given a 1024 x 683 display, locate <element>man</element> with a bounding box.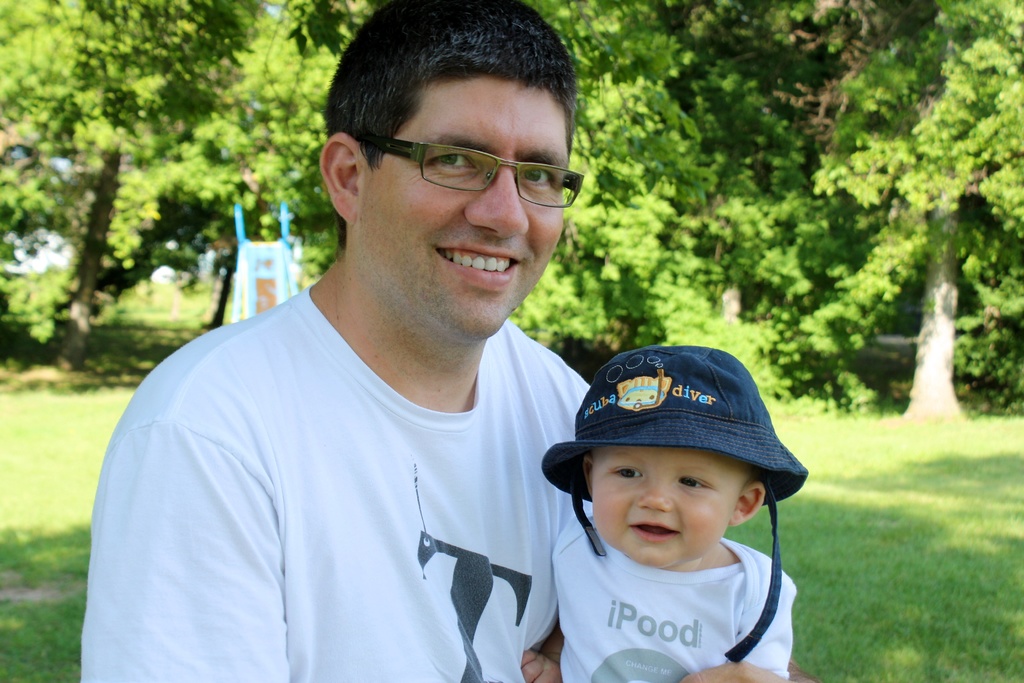
Located: [89,26,680,673].
